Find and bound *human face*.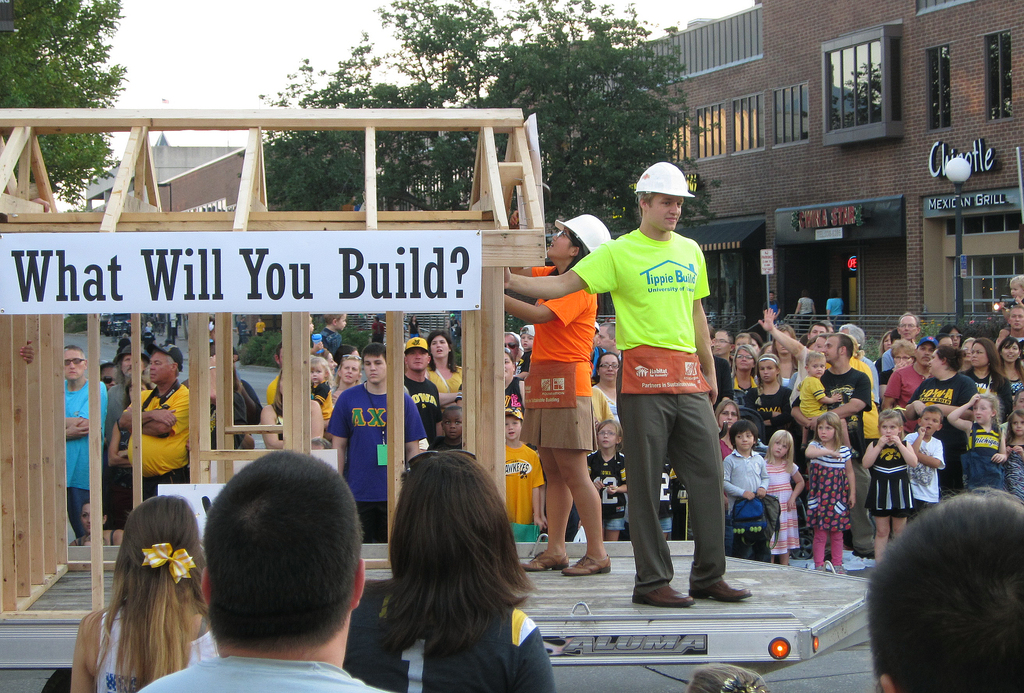
Bound: (604, 355, 620, 382).
